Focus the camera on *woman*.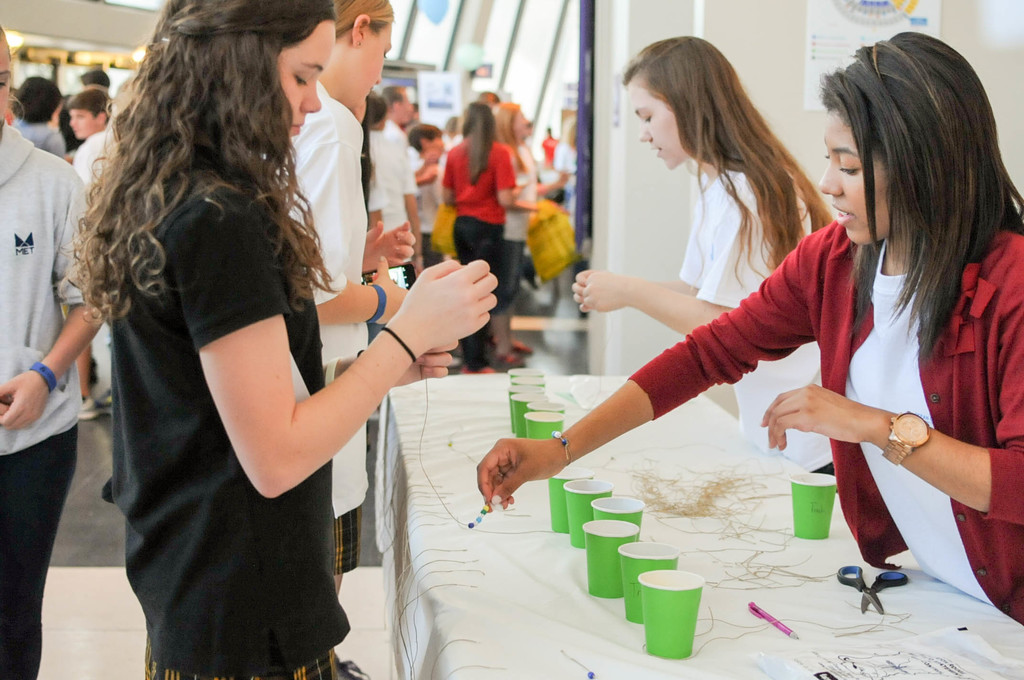
Focus region: [x1=492, y1=99, x2=568, y2=365].
